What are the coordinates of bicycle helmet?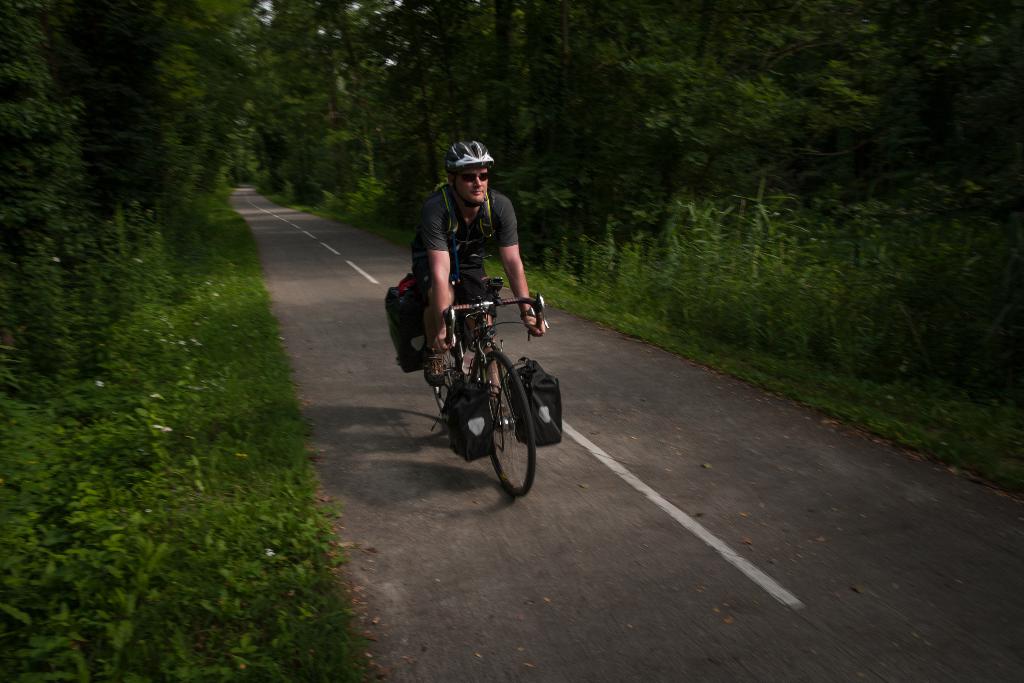
(left=444, top=143, right=495, bottom=209).
